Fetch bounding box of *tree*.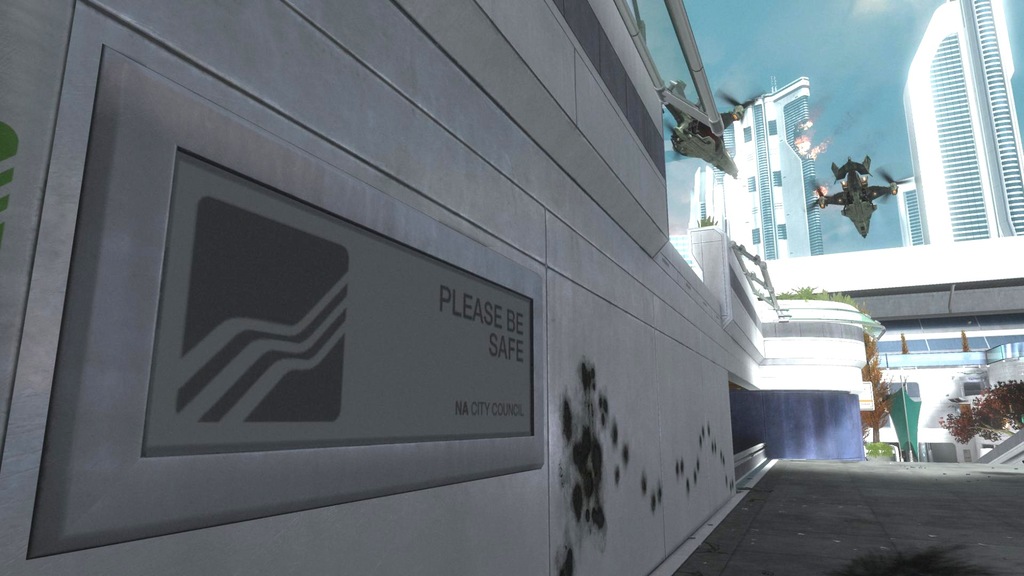
Bbox: locate(939, 376, 1023, 445).
